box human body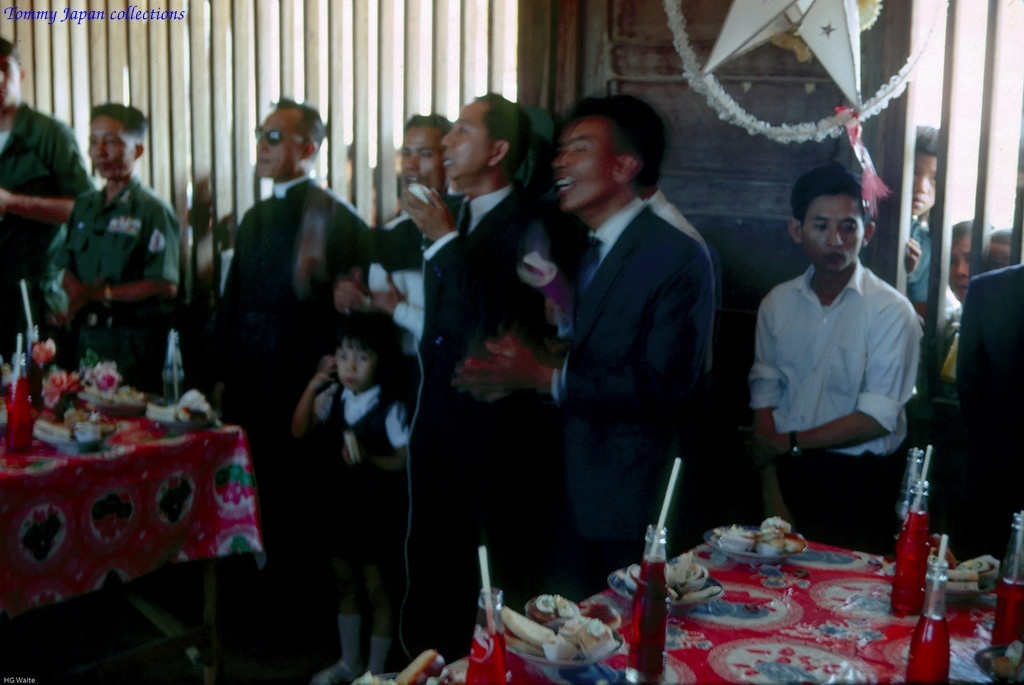
detection(39, 96, 183, 393)
